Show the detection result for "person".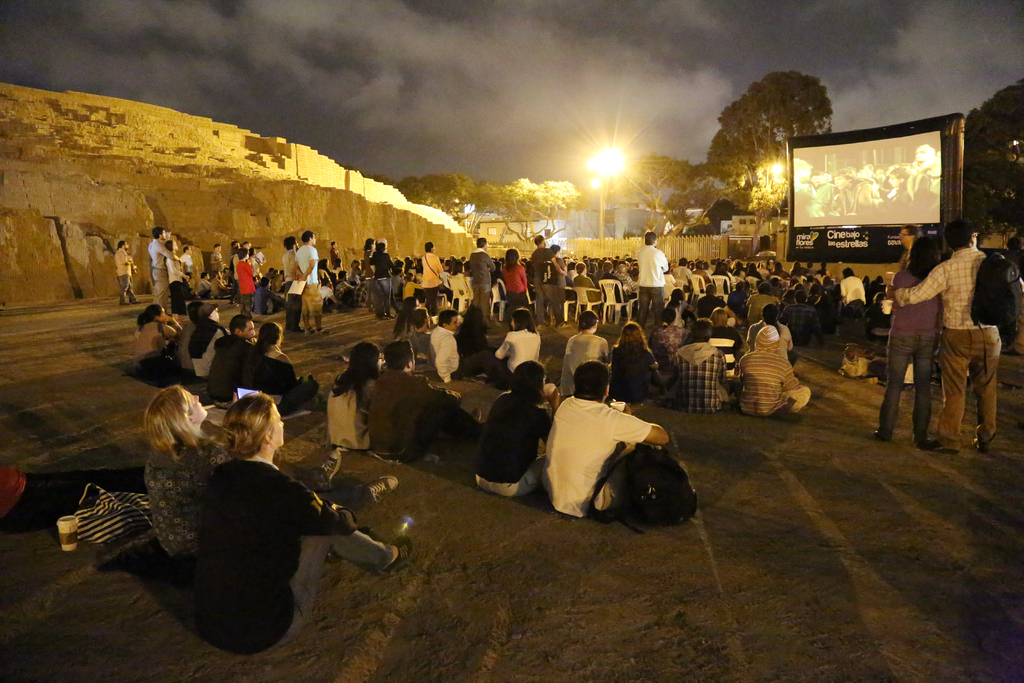
BBox(906, 140, 942, 215).
